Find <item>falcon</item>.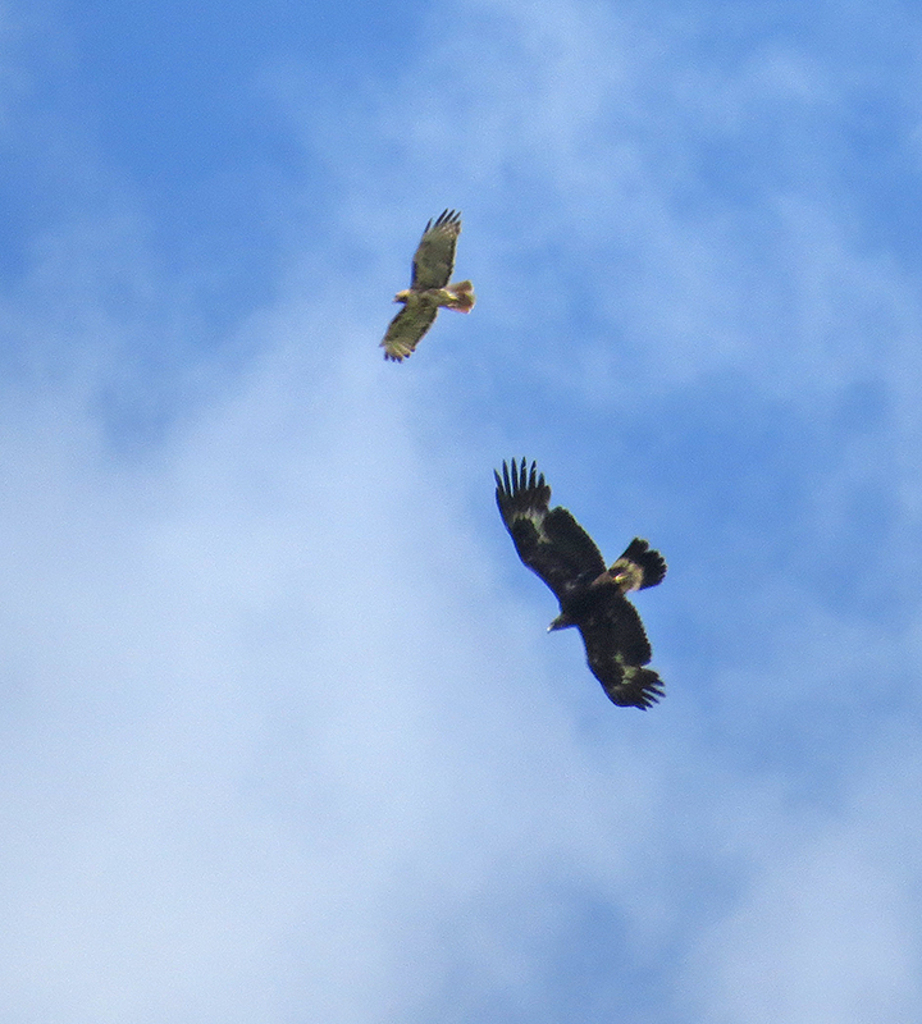
(374, 195, 492, 366).
